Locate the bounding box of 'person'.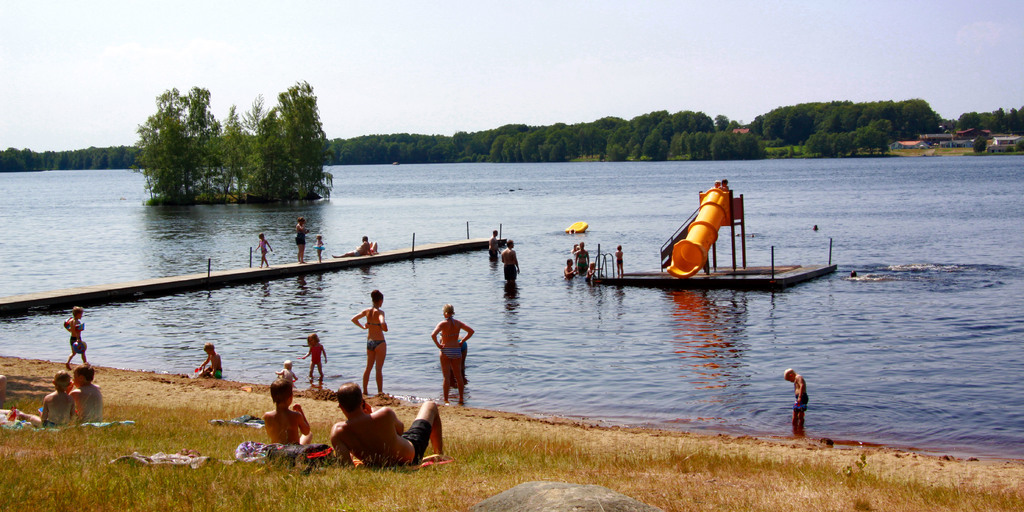
Bounding box: x1=356, y1=239, x2=378, y2=253.
